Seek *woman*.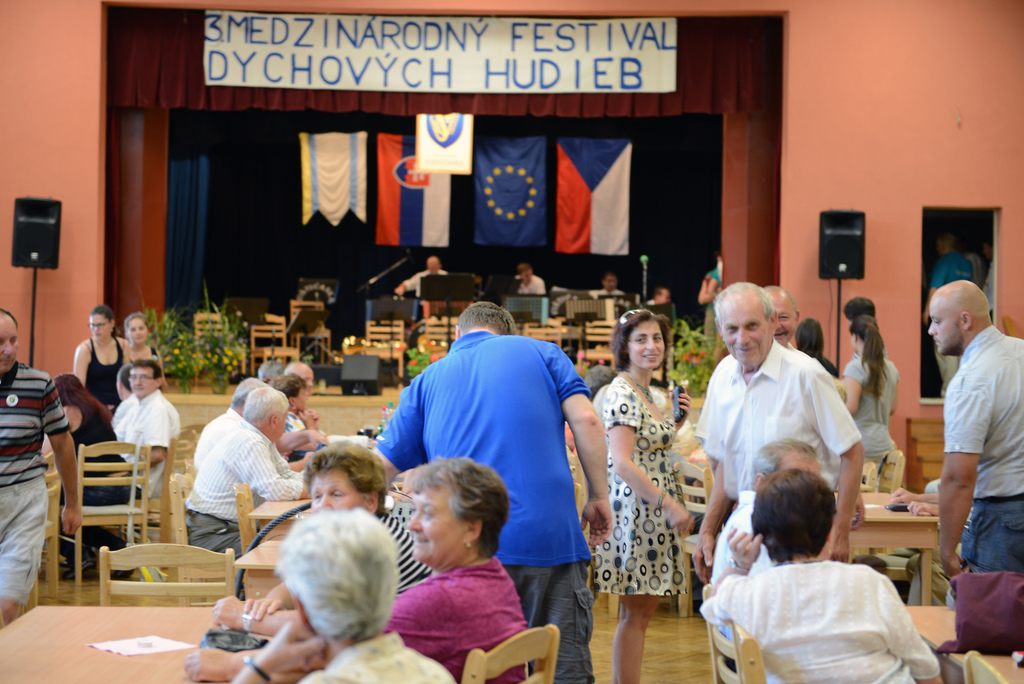
{"left": 698, "top": 257, "right": 723, "bottom": 352}.
